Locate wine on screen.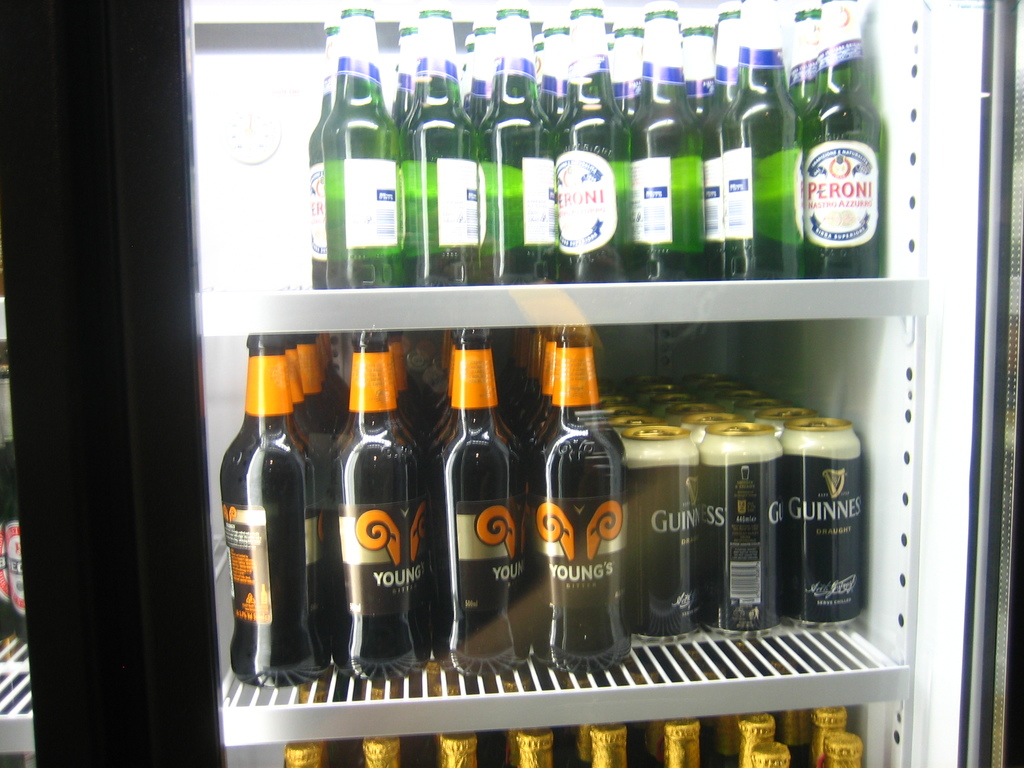
On screen at <box>529,0,642,289</box>.
